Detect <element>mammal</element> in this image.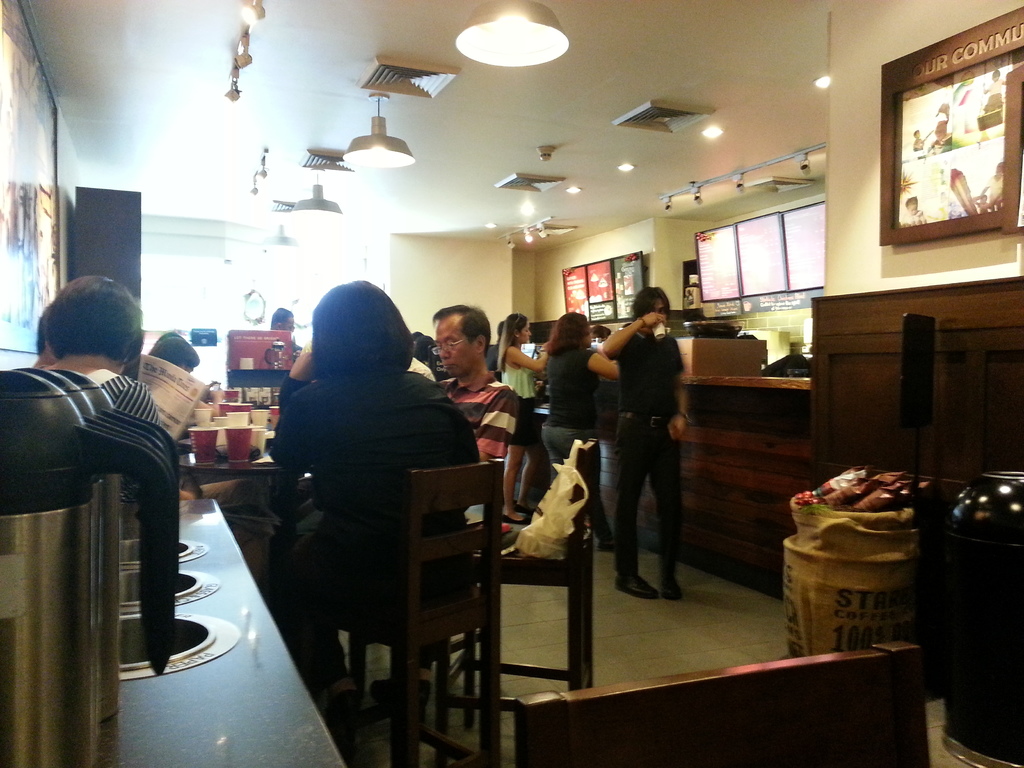
Detection: select_region(144, 331, 266, 585).
